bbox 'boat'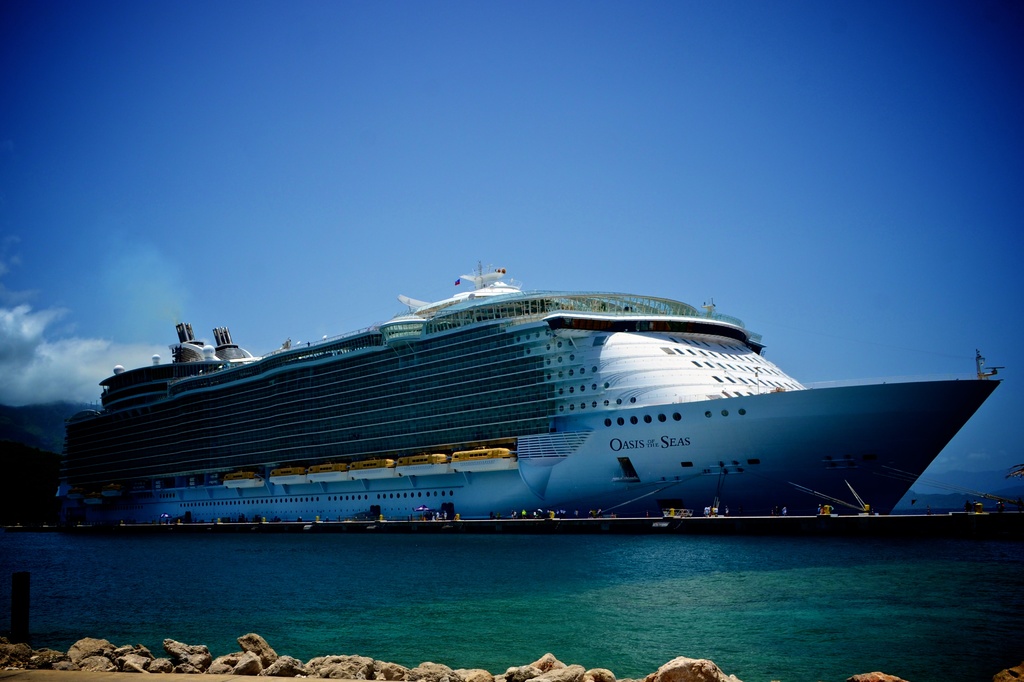
select_region(54, 251, 1009, 532)
